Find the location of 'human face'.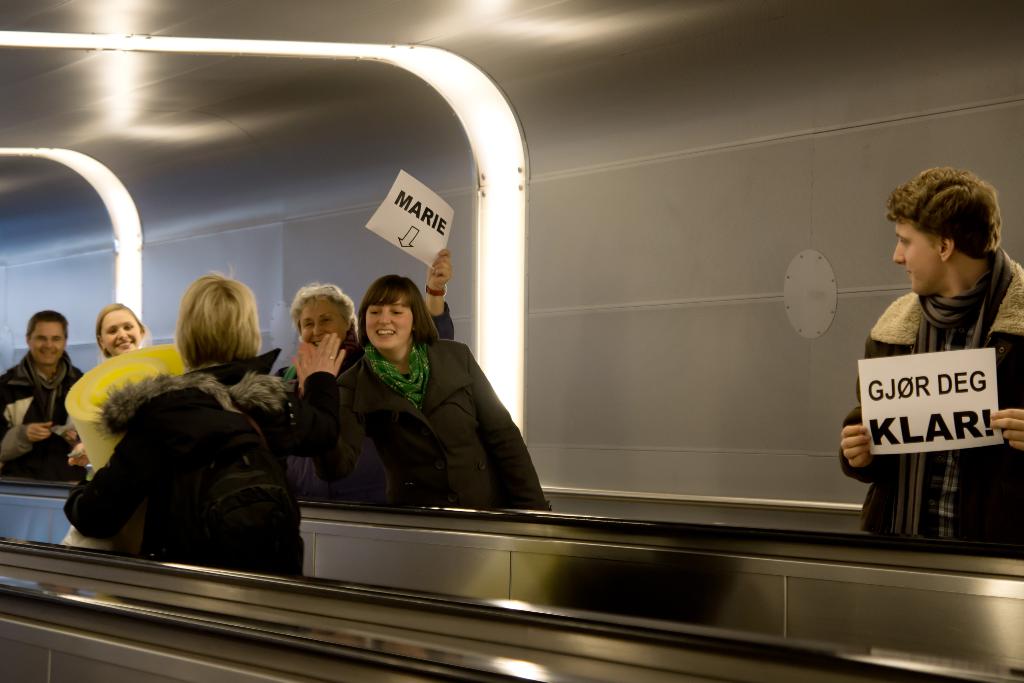
Location: pyautogui.locateOnScreen(366, 288, 414, 356).
